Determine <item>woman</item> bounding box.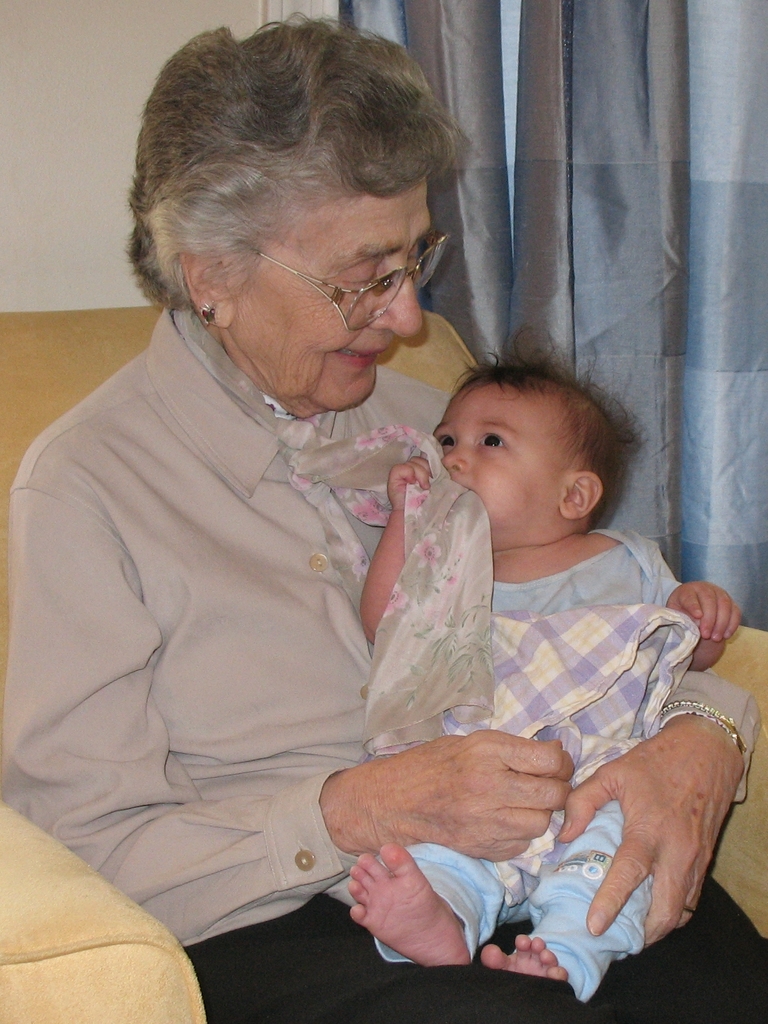
Determined: (57,60,587,1023).
